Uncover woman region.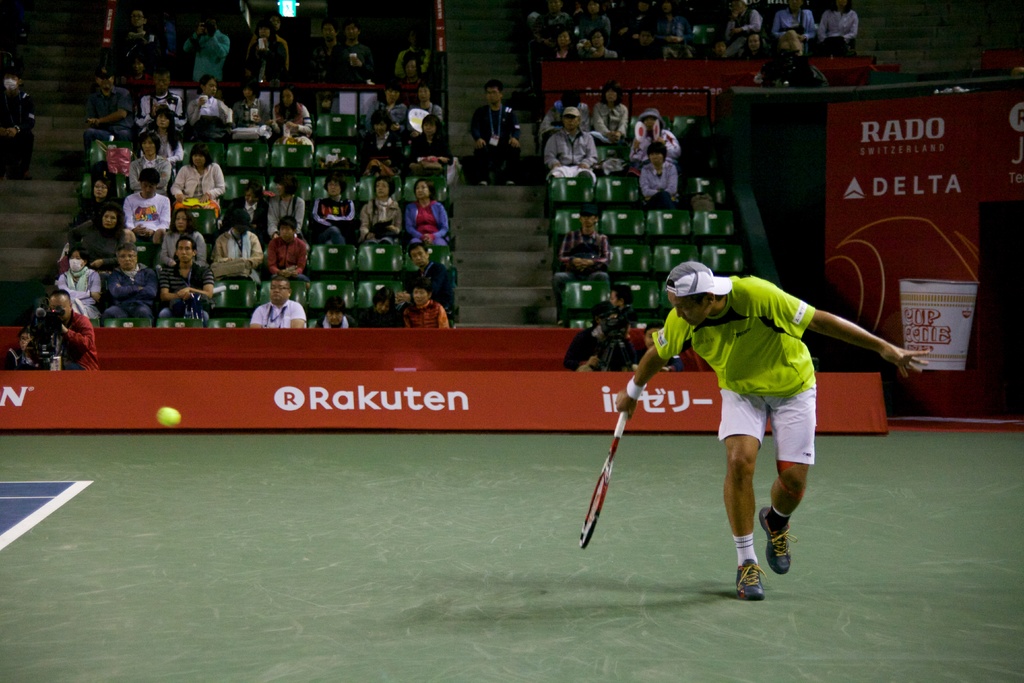
Uncovered: x1=409, y1=119, x2=452, y2=173.
